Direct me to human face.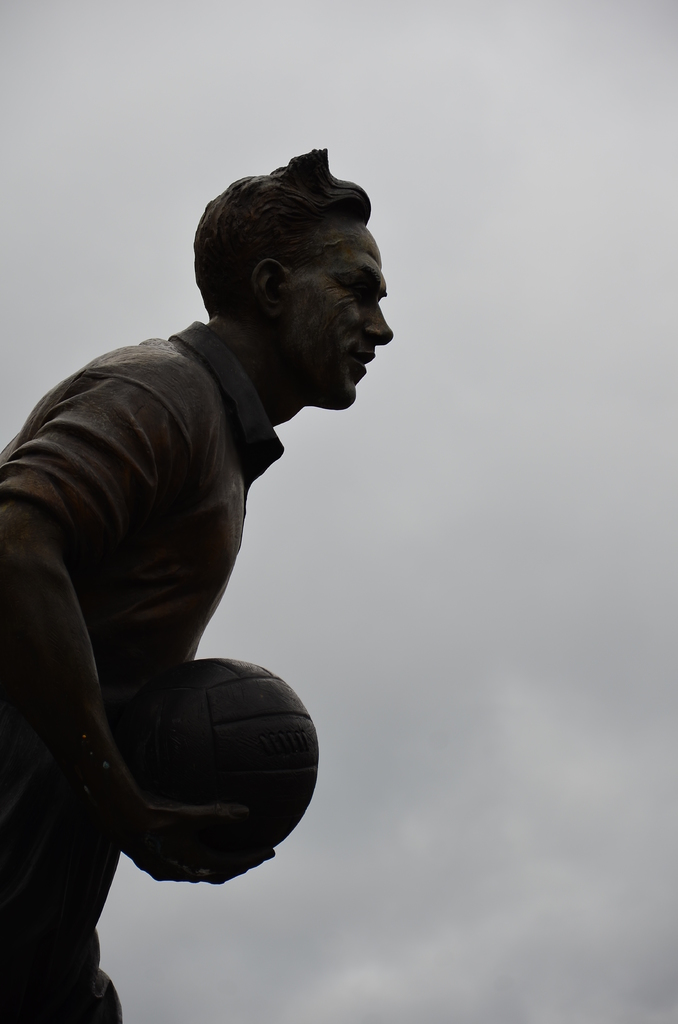
Direction: 289/218/392/397.
